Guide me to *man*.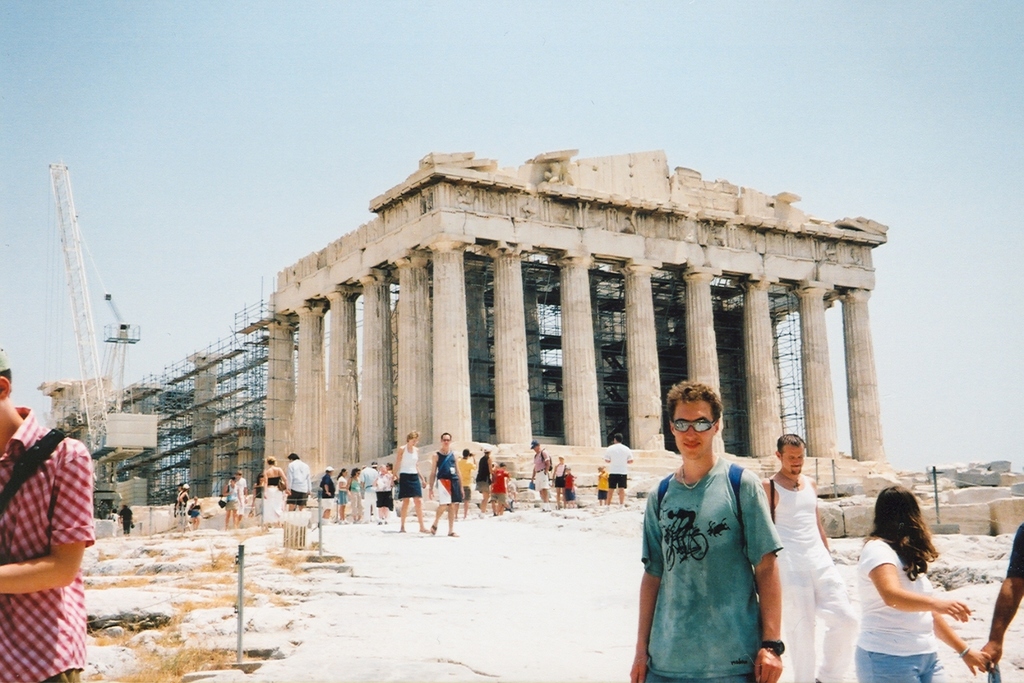
Guidance: left=761, top=432, right=856, bottom=682.
